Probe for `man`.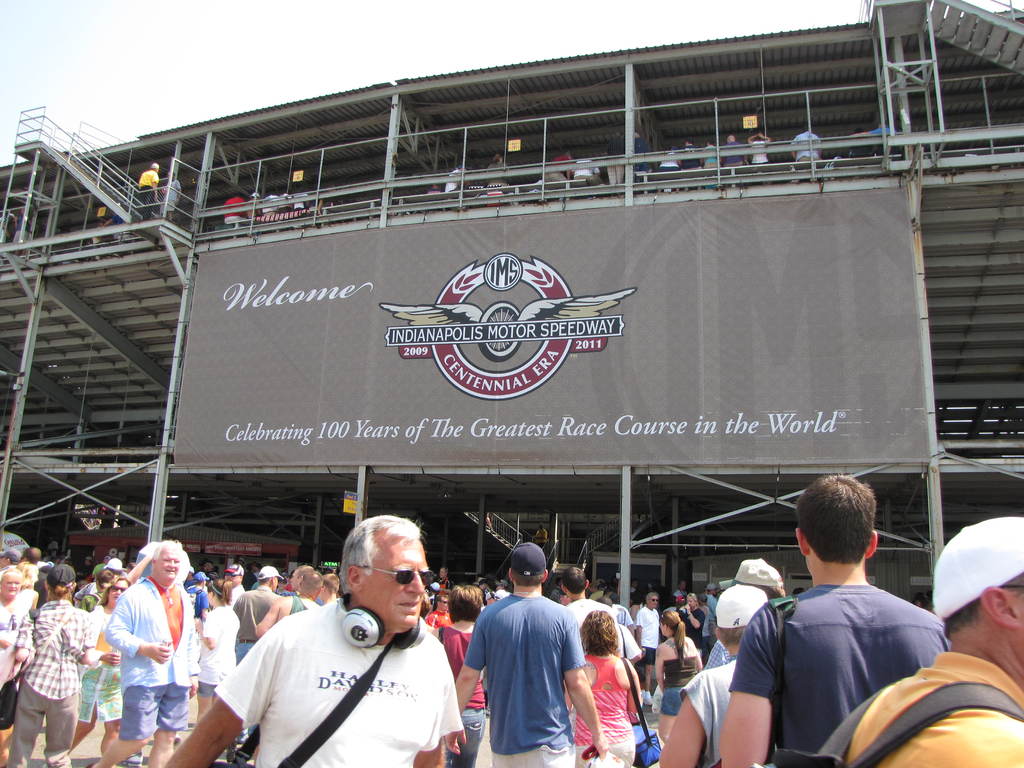
Probe result: x1=162, y1=171, x2=186, y2=214.
